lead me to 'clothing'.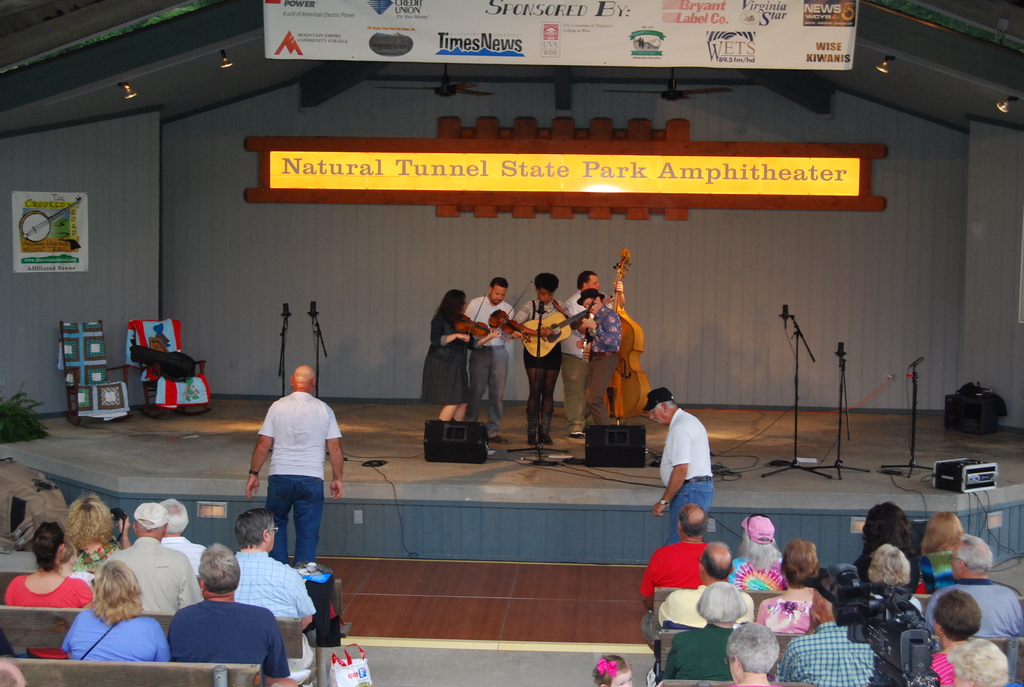
Lead to {"left": 6, "top": 579, "right": 90, "bottom": 656}.
